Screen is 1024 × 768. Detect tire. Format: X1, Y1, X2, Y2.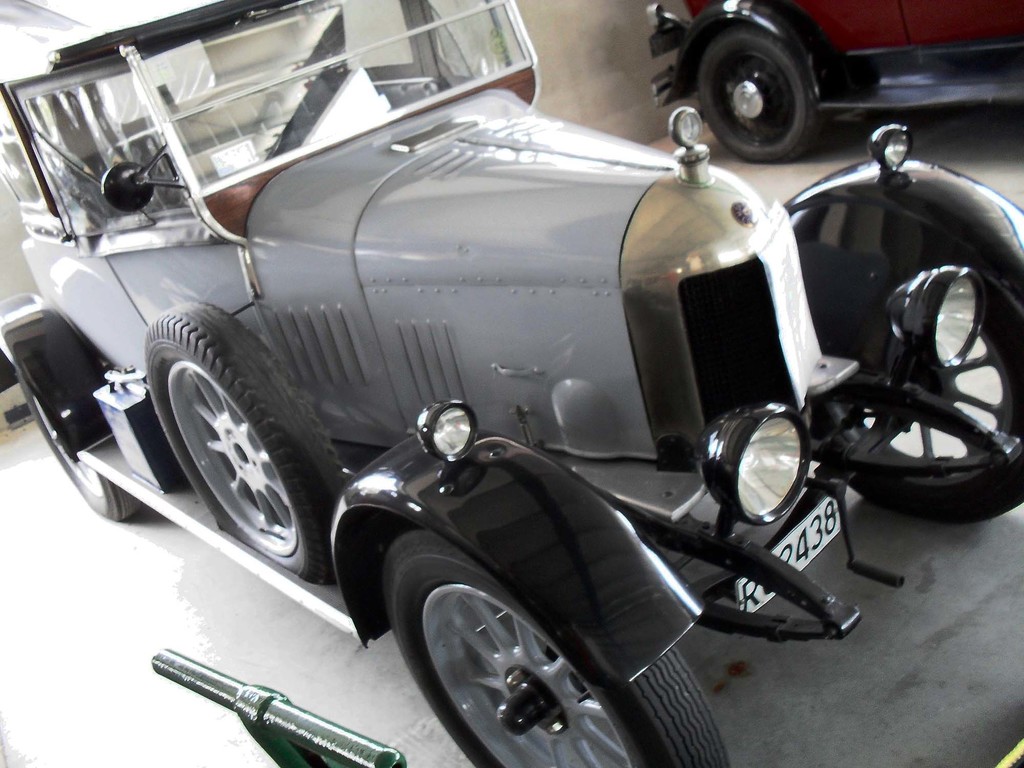
803, 257, 1023, 524.
